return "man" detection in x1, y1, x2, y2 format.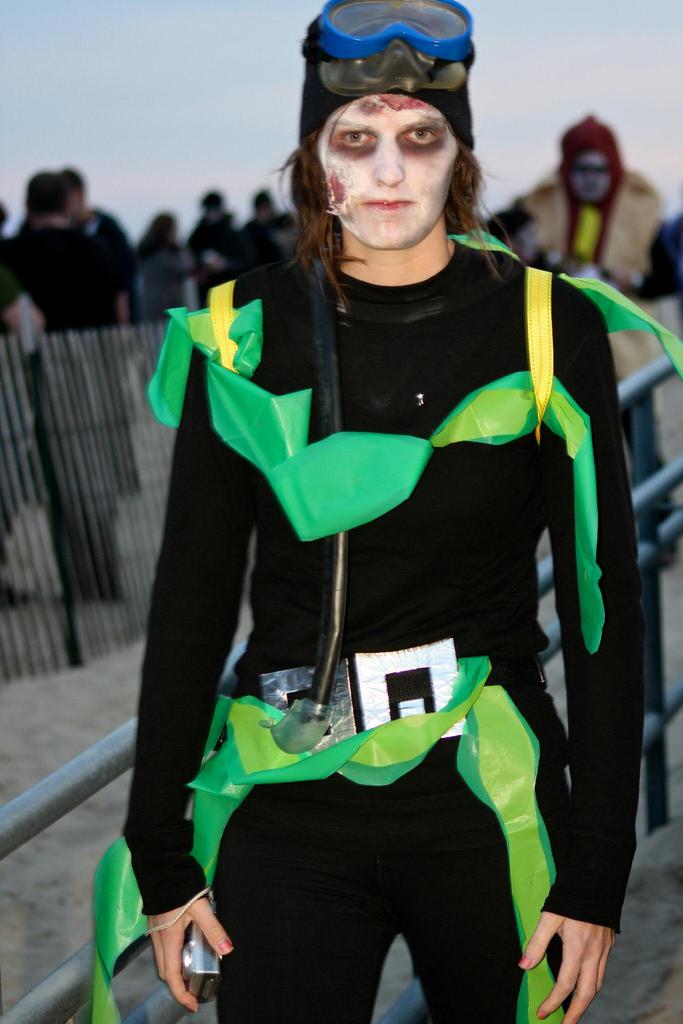
0, 164, 130, 610.
